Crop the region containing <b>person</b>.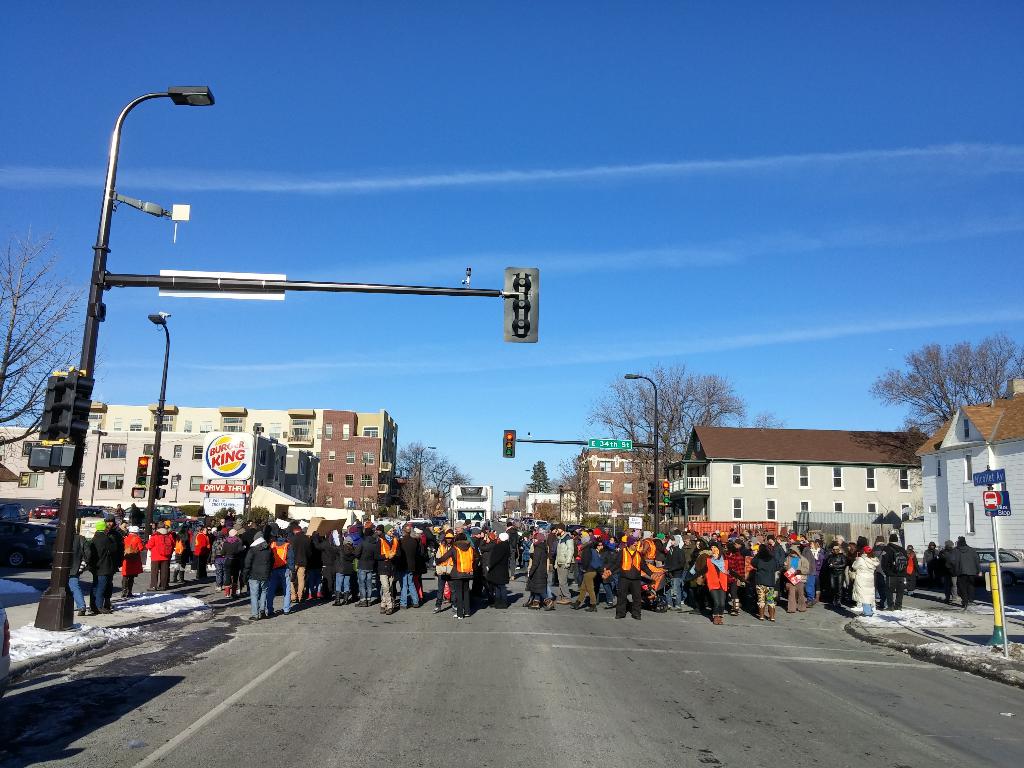
Crop region: pyautogui.locateOnScreen(296, 537, 340, 602).
